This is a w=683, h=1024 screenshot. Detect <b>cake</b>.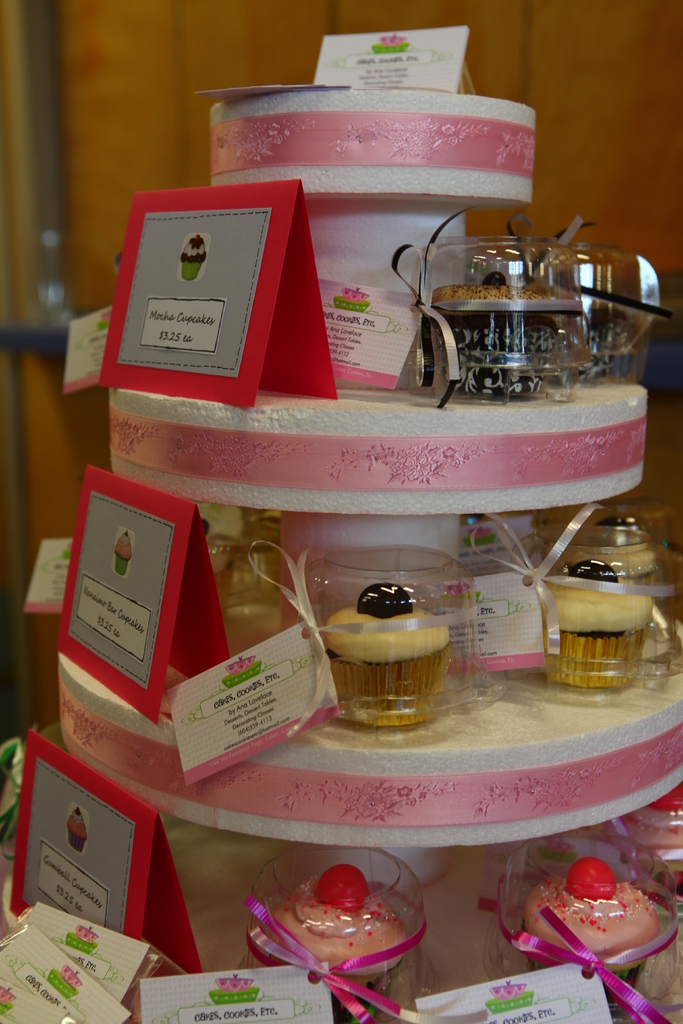
<bbox>0, 86, 682, 1023</bbox>.
